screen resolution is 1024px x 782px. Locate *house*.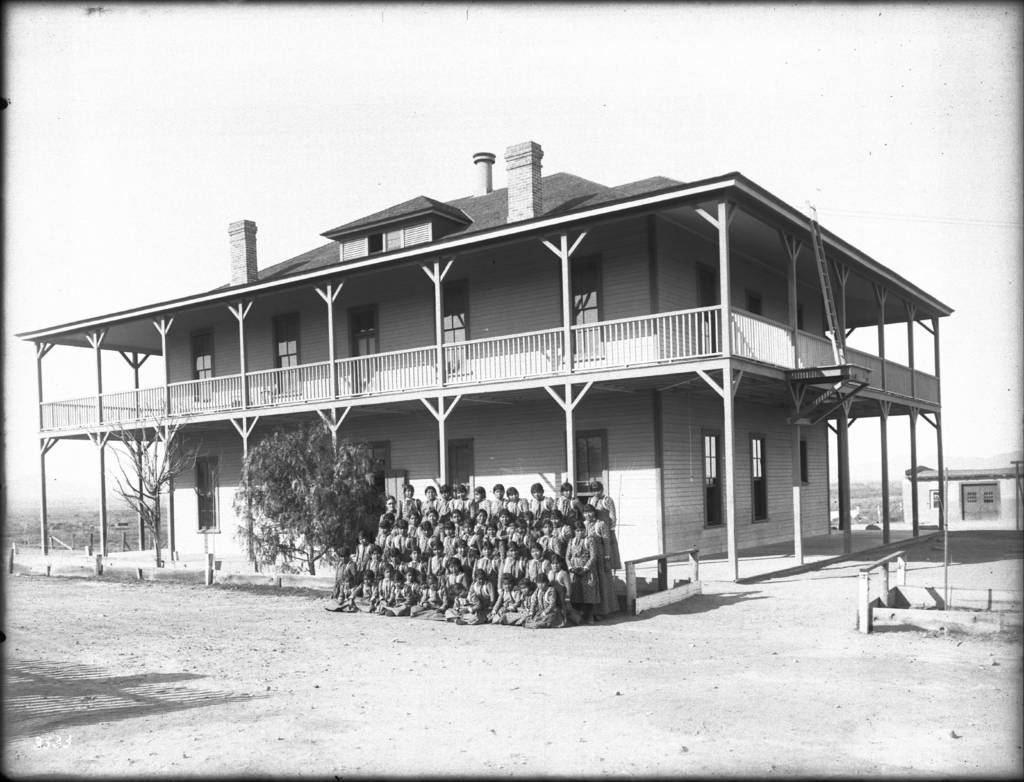
left=13, top=138, right=951, bottom=614.
